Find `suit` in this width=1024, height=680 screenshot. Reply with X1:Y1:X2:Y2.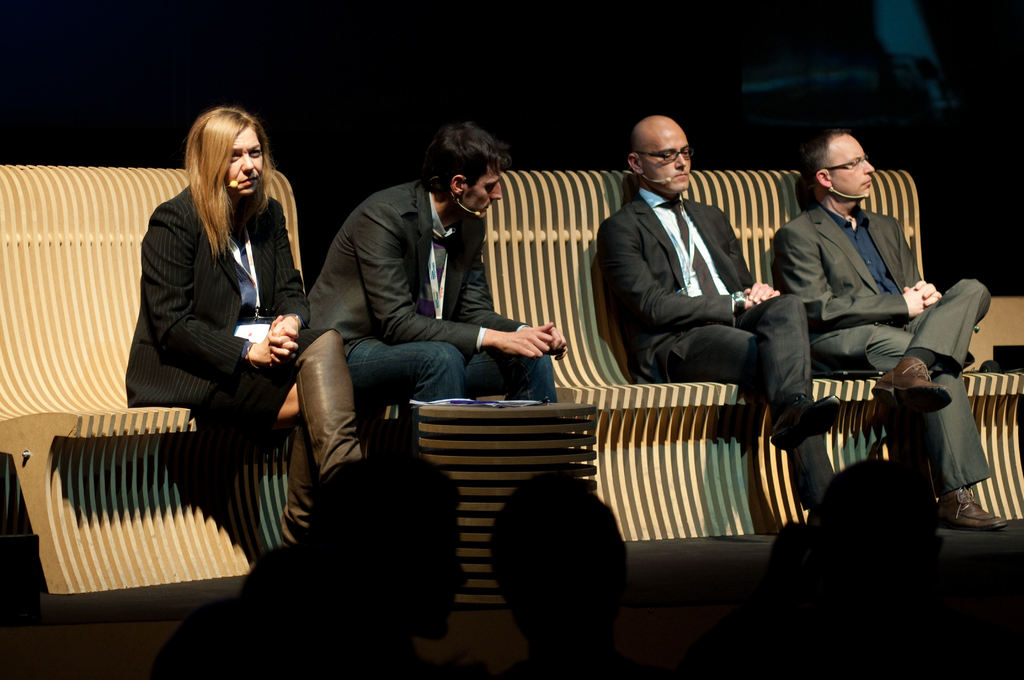
737:143:977:462.
